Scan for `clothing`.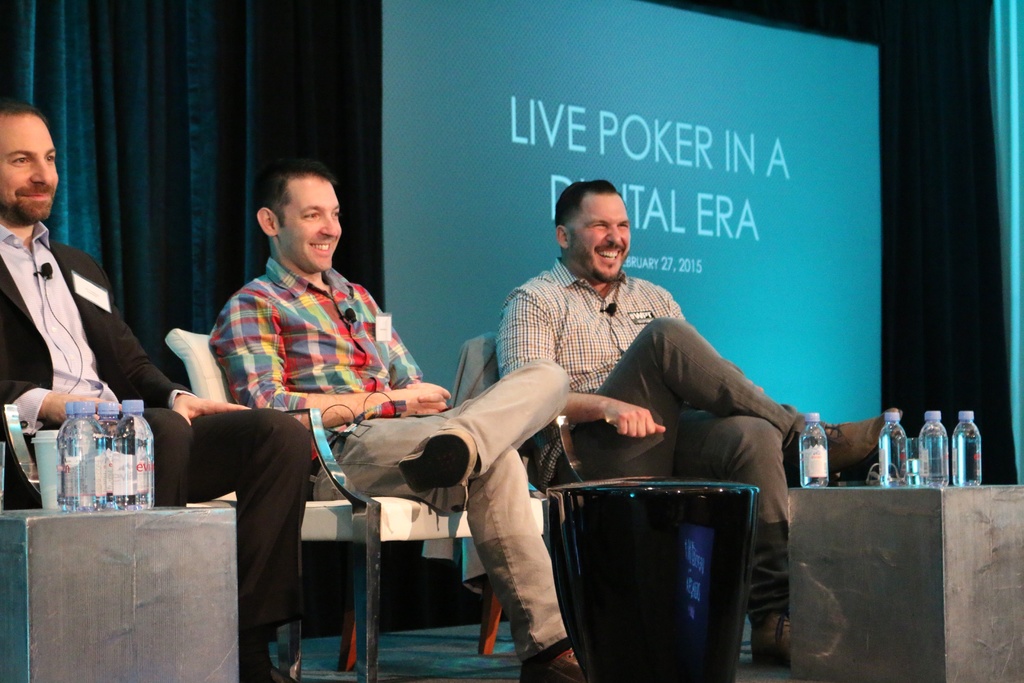
Scan result: <bbox>174, 293, 587, 649</bbox>.
